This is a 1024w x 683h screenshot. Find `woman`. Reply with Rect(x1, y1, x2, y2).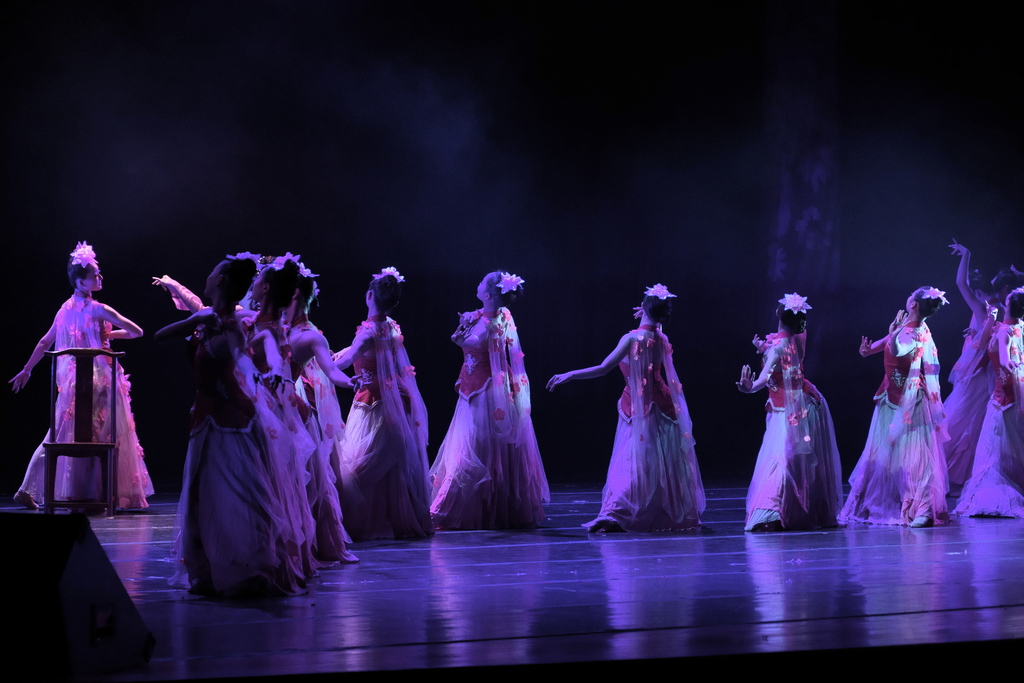
Rect(147, 247, 299, 572).
